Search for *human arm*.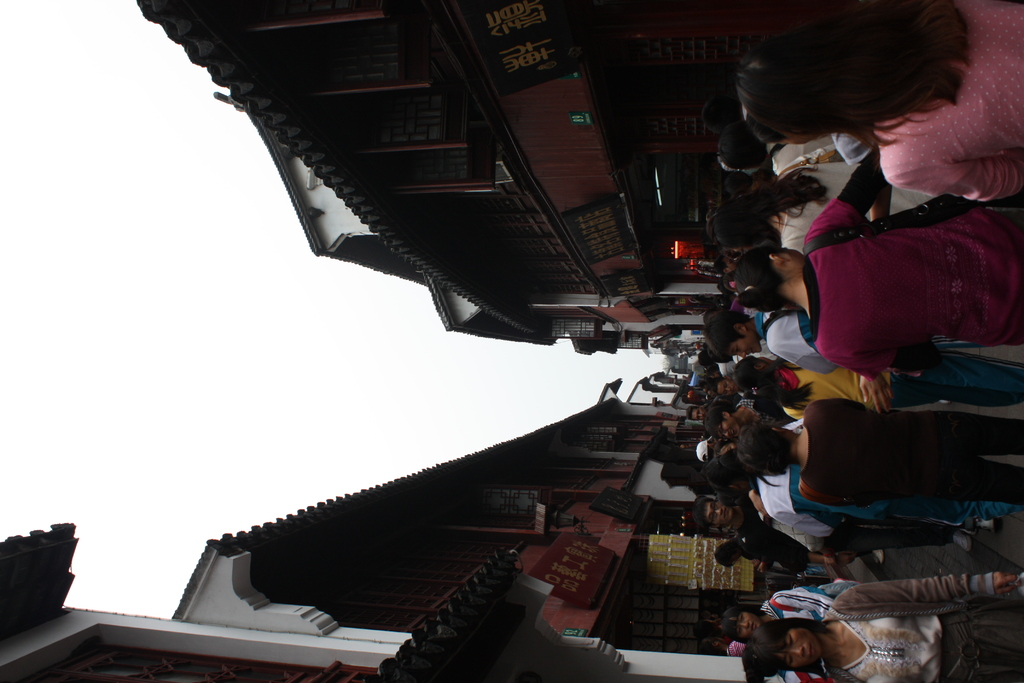
Found at (x1=858, y1=369, x2=895, y2=415).
